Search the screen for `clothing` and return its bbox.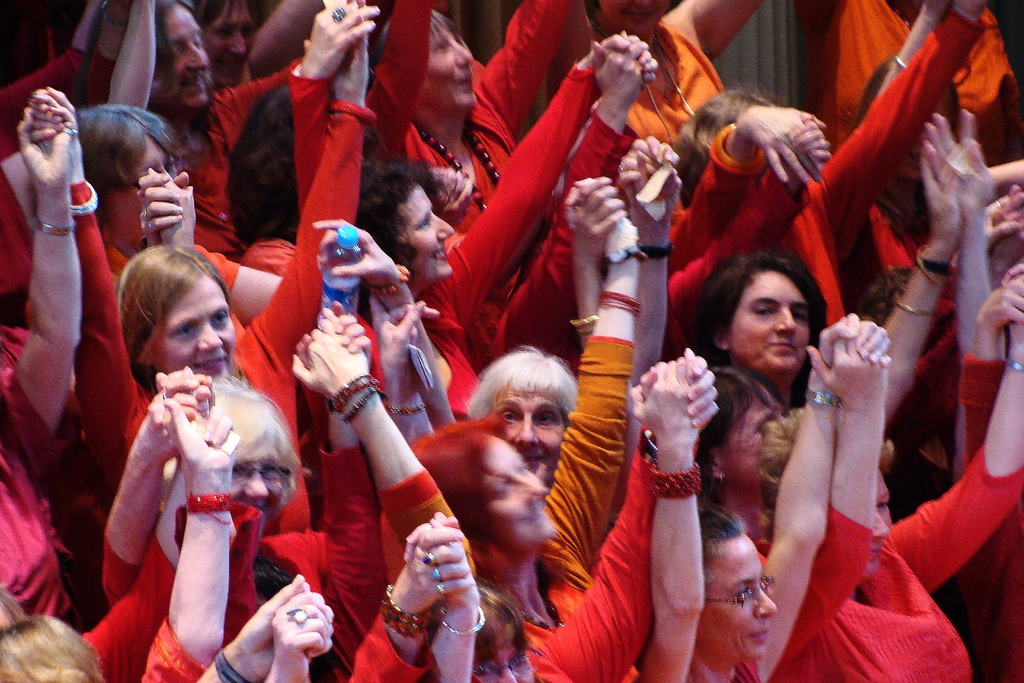
Found: select_region(658, 10, 996, 325).
